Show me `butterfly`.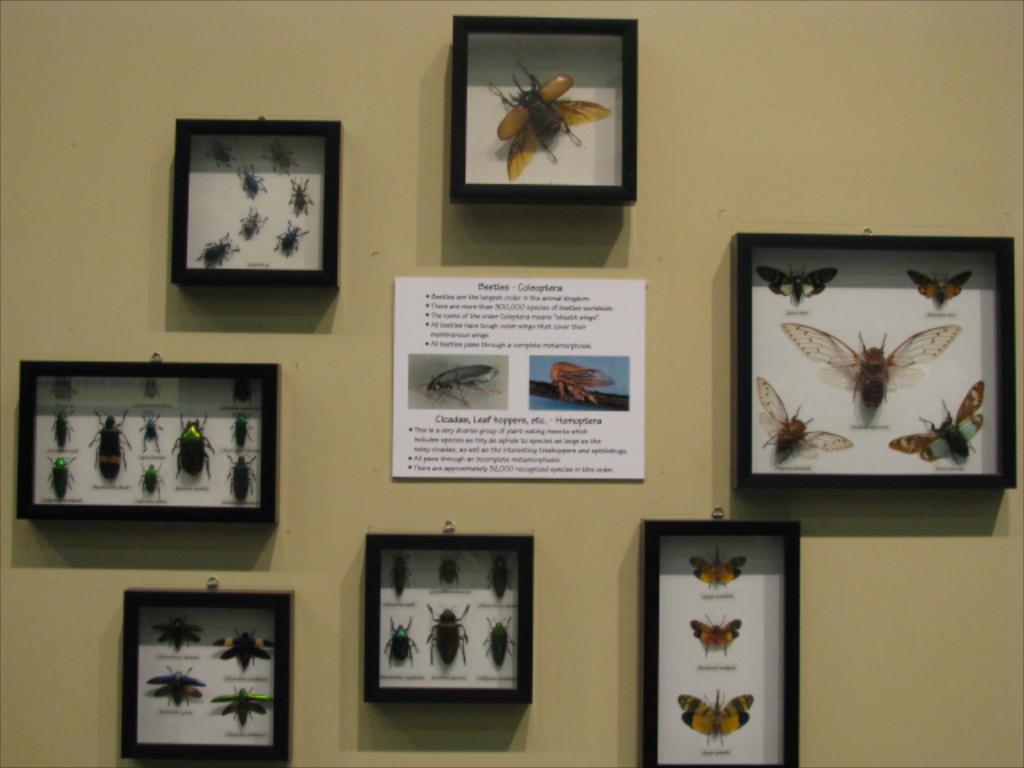
`butterfly` is here: bbox(680, 690, 762, 749).
